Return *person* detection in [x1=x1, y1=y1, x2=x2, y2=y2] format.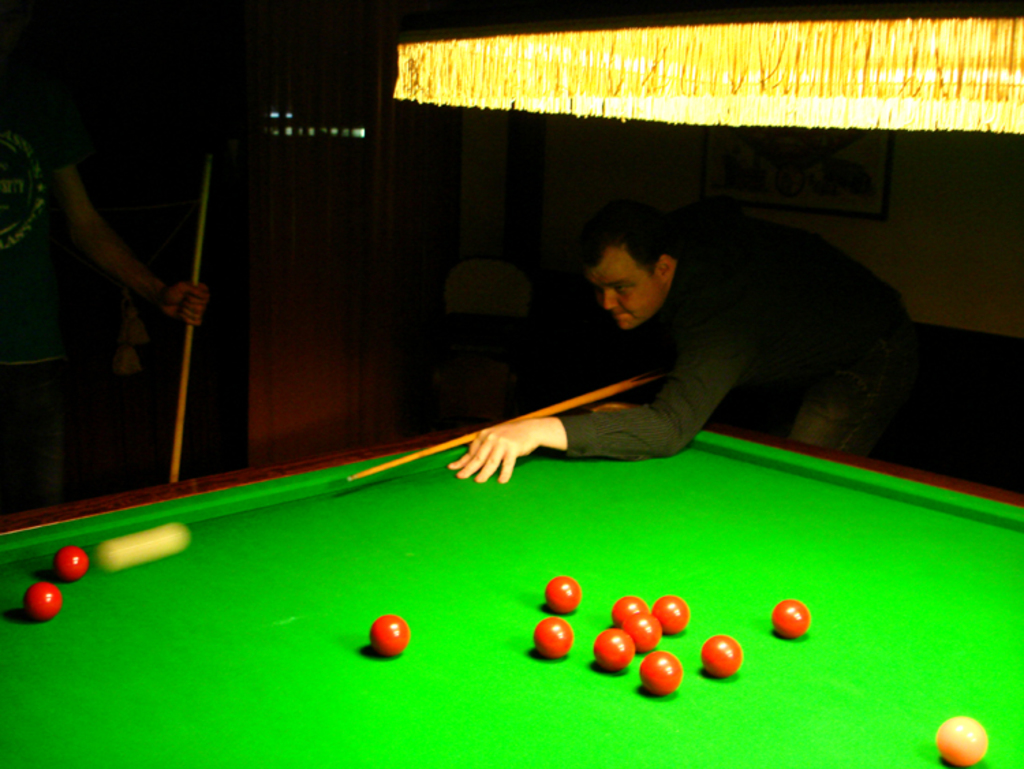
[x1=446, y1=214, x2=927, y2=492].
